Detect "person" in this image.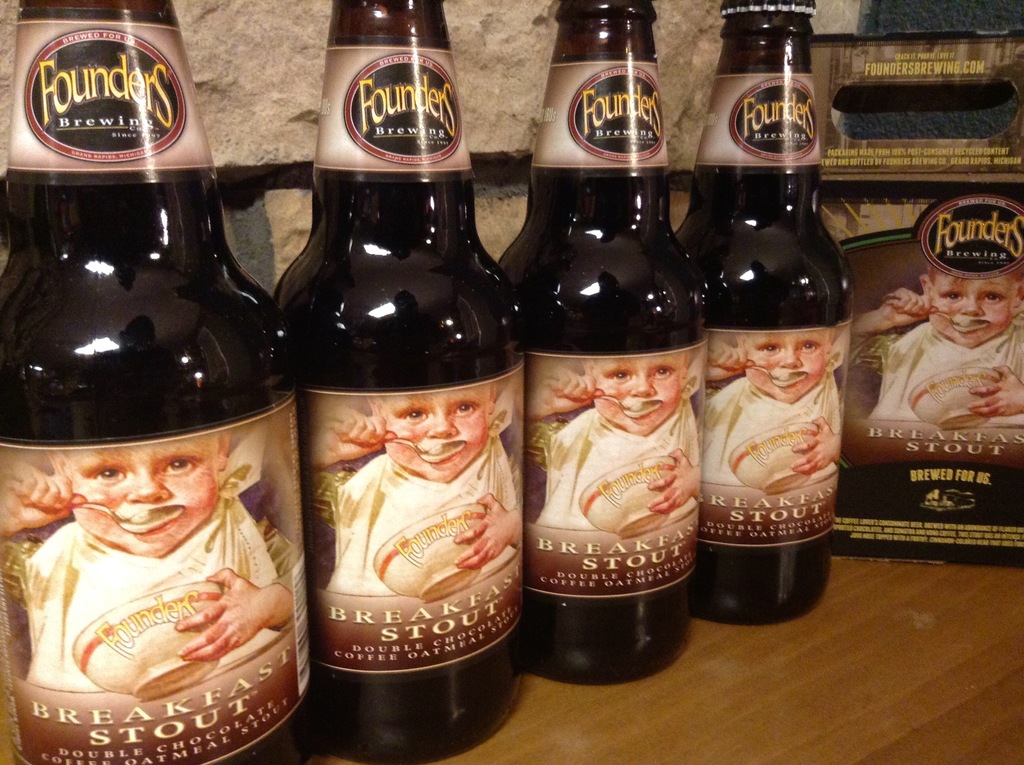
Detection: bbox=(510, 345, 694, 545).
